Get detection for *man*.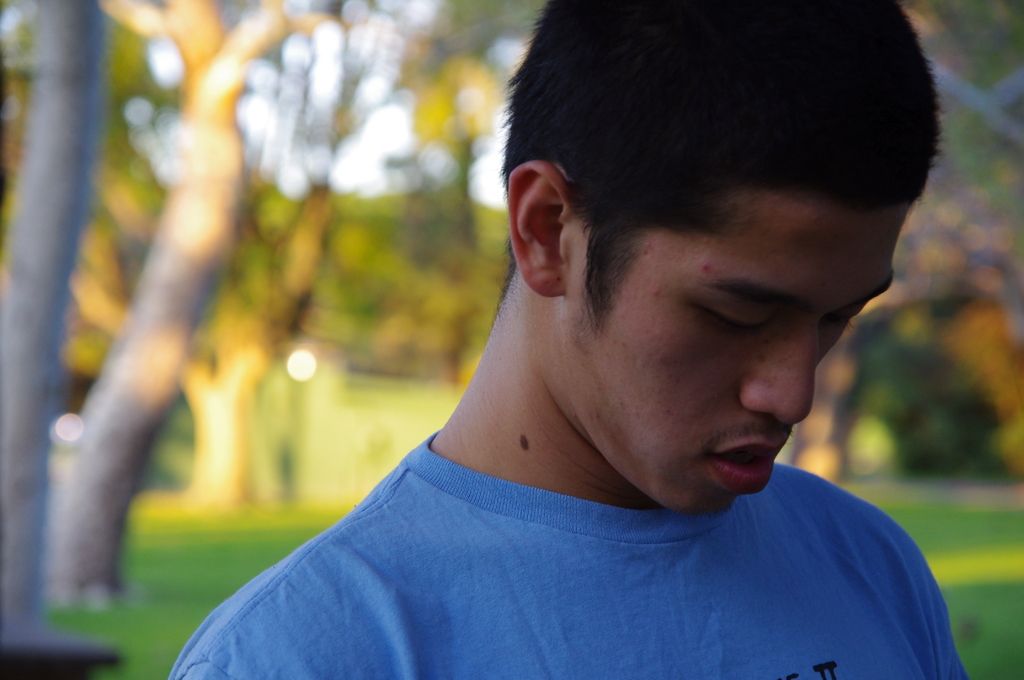
Detection: (x1=165, y1=0, x2=977, y2=679).
